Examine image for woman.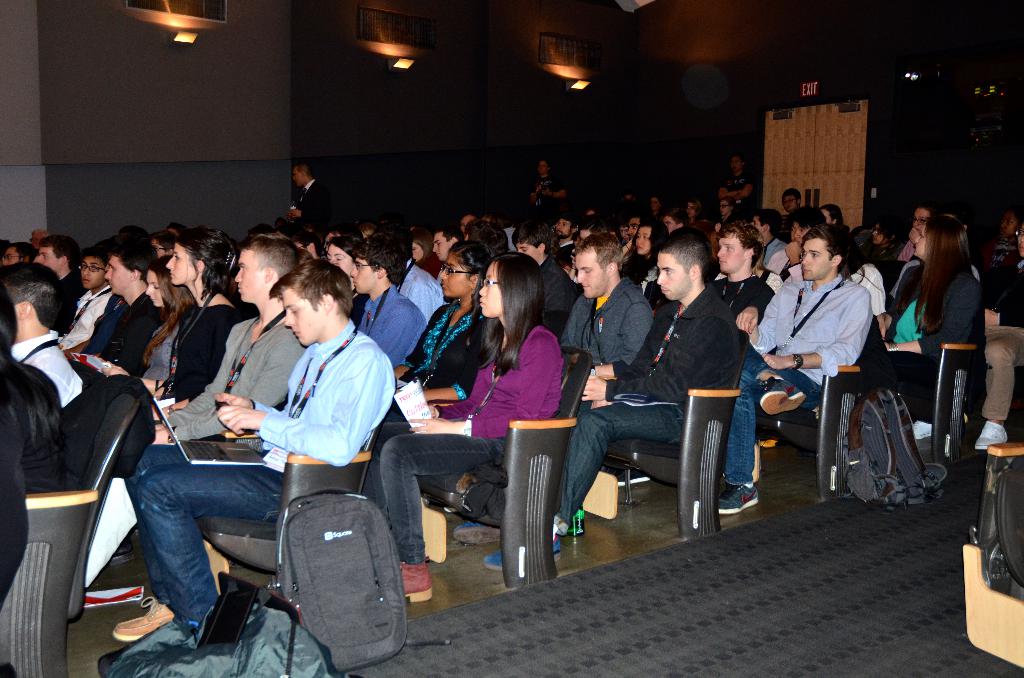
Examination result: rect(717, 198, 741, 236).
